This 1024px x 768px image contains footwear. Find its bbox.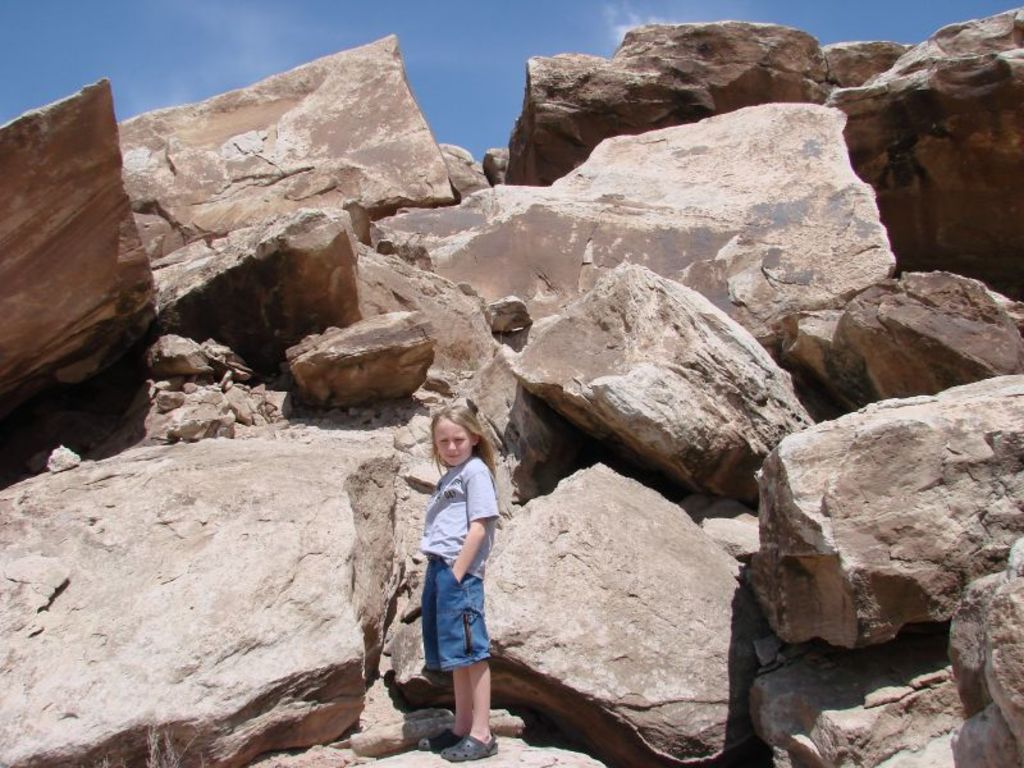
bbox=[442, 733, 500, 764].
